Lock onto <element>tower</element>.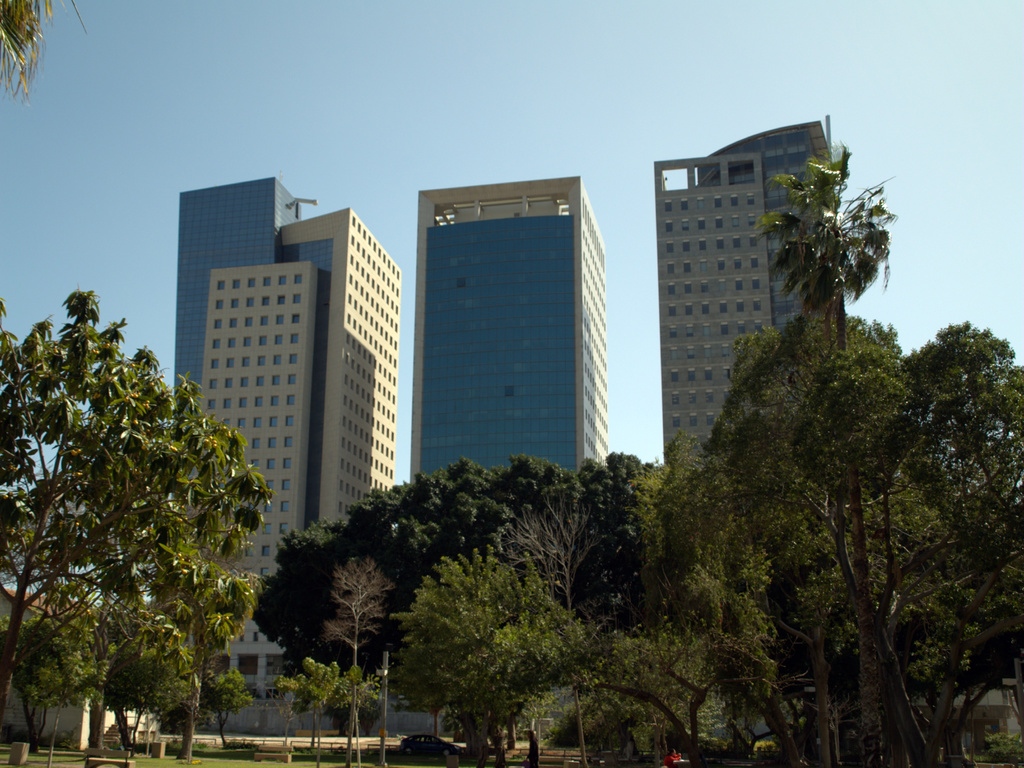
Locked: pyautogui.locateOnScreen(644, 131, 838, 480).
